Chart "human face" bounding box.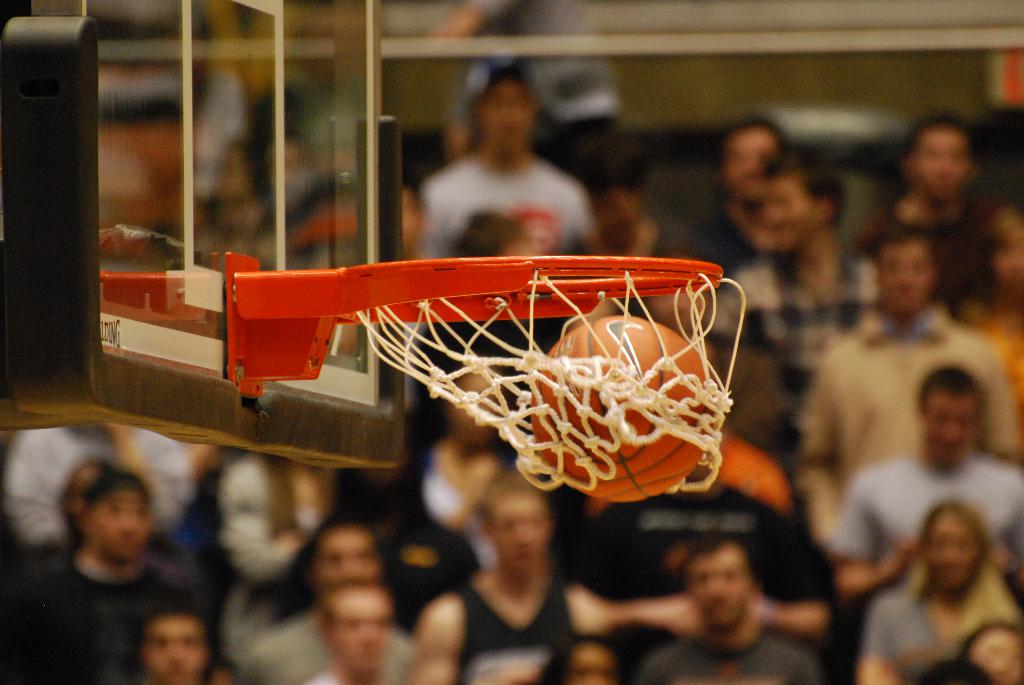
Charted: select_region(319, 529, 380, 584).
